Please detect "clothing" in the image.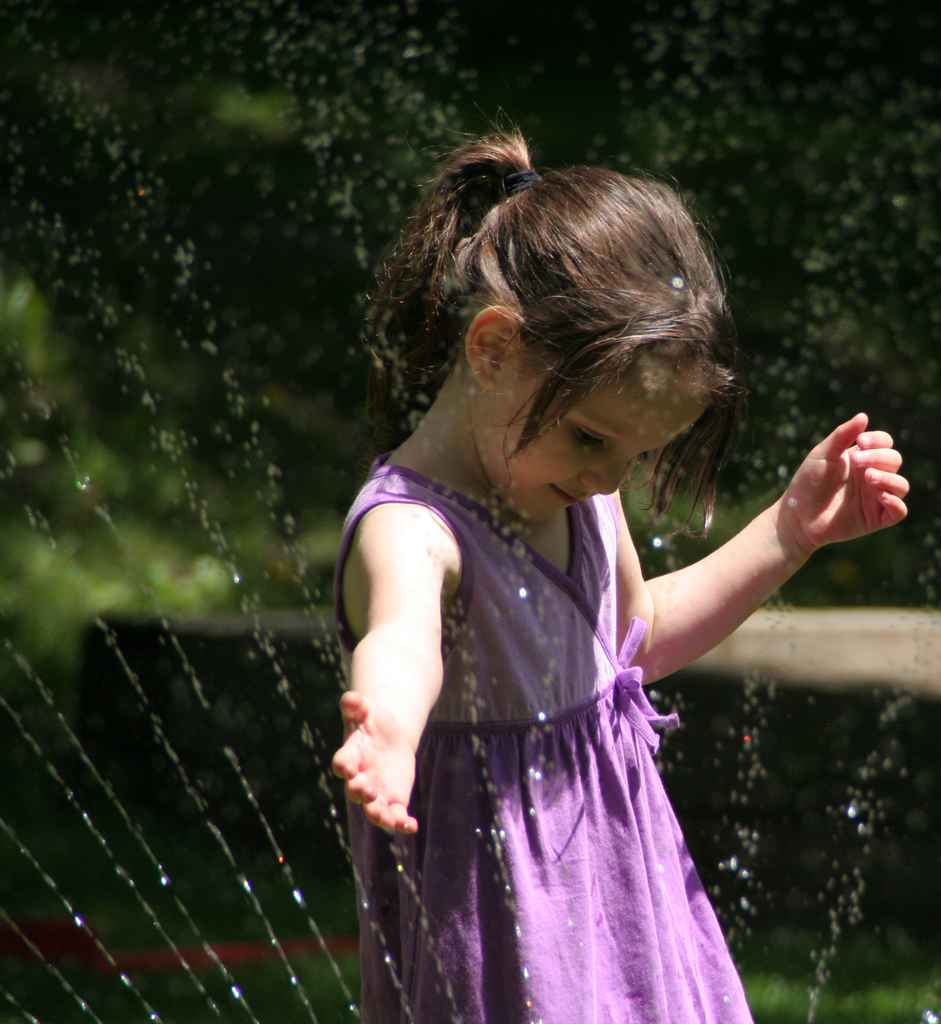
BBox(336, 382, 816, 966).
